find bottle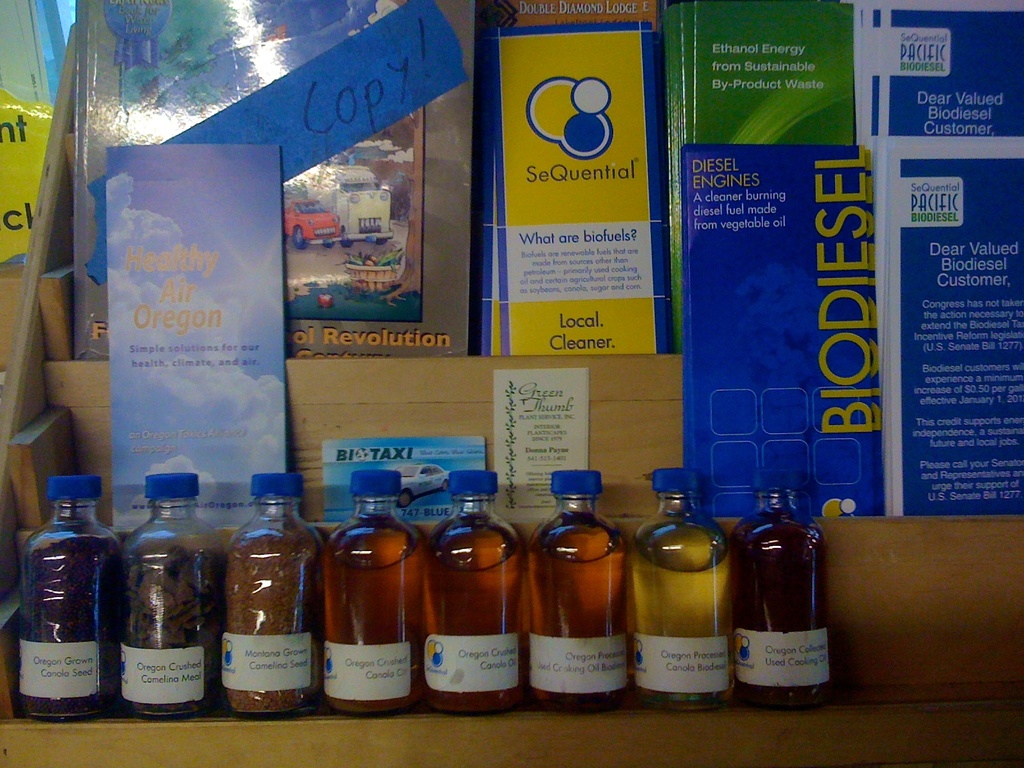
rect(731, 471, 834, 713)
